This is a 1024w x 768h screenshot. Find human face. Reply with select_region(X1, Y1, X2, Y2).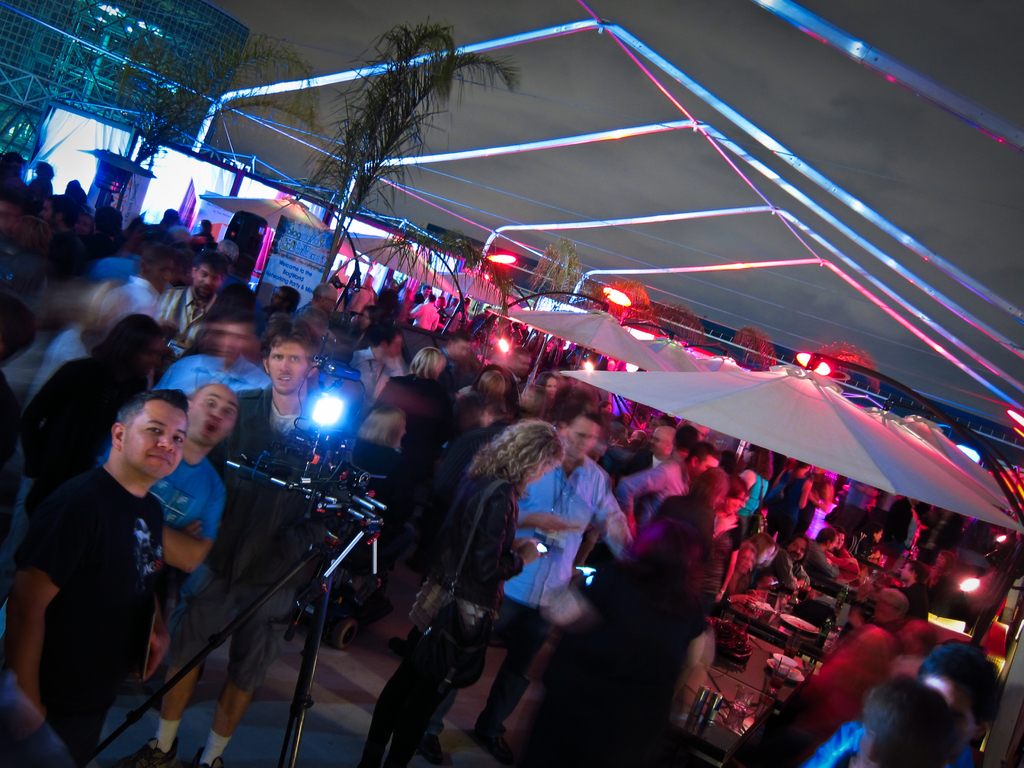
select_region(194, 383, 236, 441).
